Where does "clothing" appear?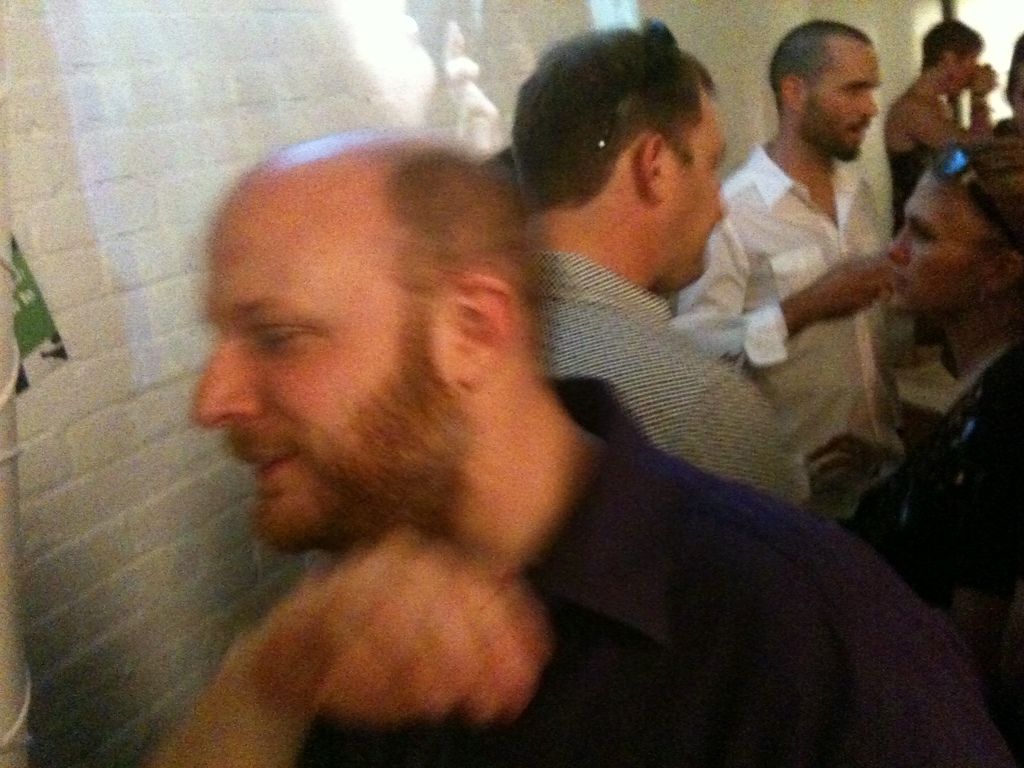
Appears at l=531, t=259, r=799, b=500.
